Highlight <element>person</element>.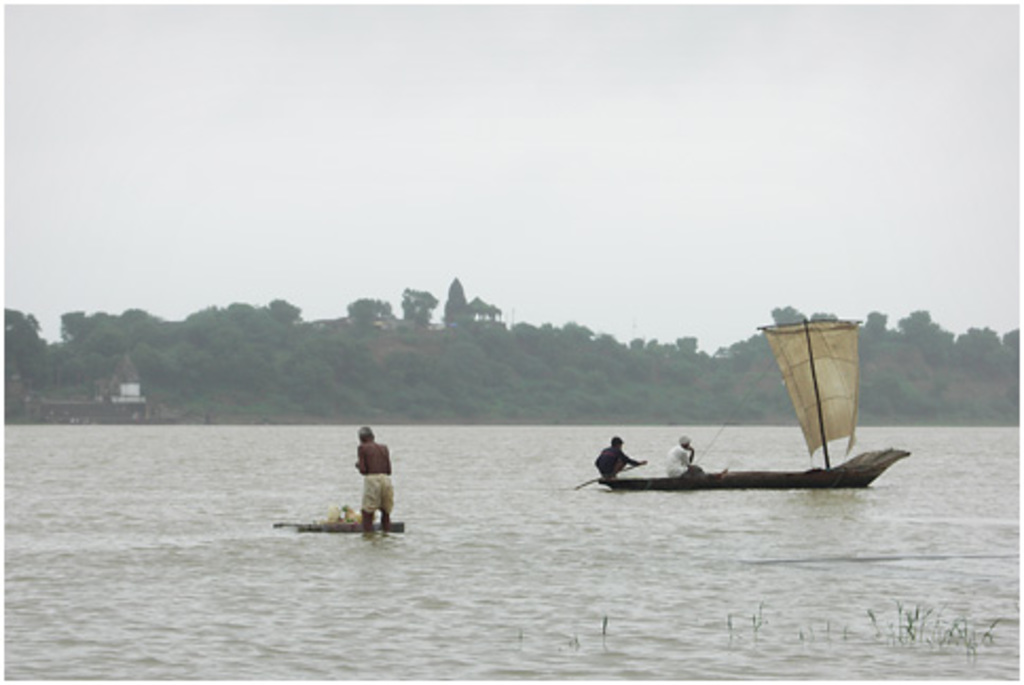
Highlighted region: locate(597, 438, 647, 482).
